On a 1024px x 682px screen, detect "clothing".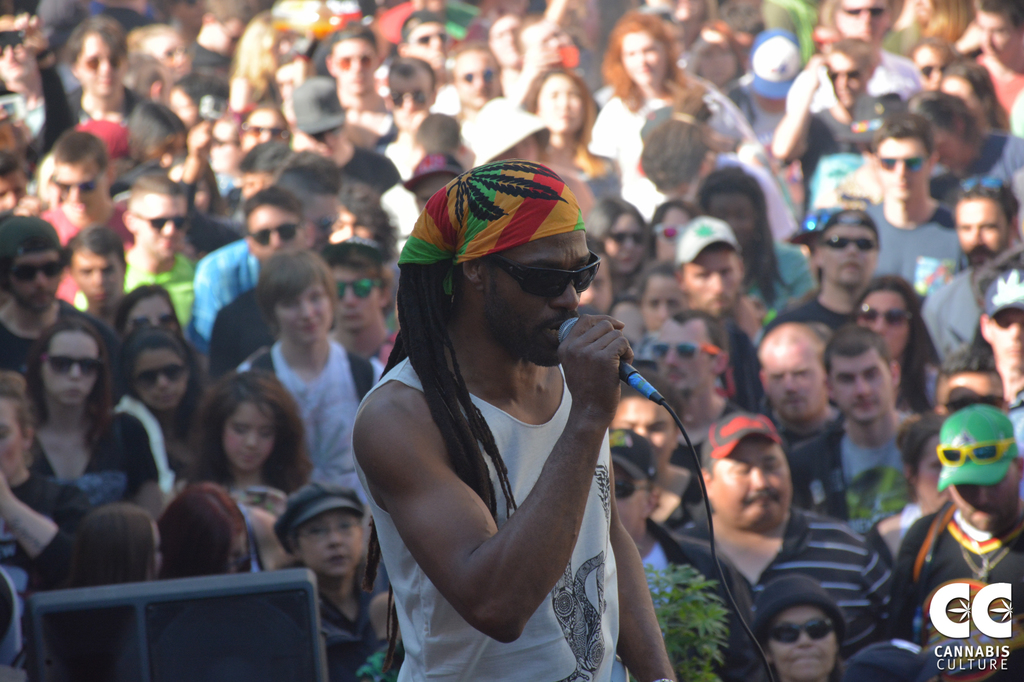
detection(692, 145, 780, 246).
